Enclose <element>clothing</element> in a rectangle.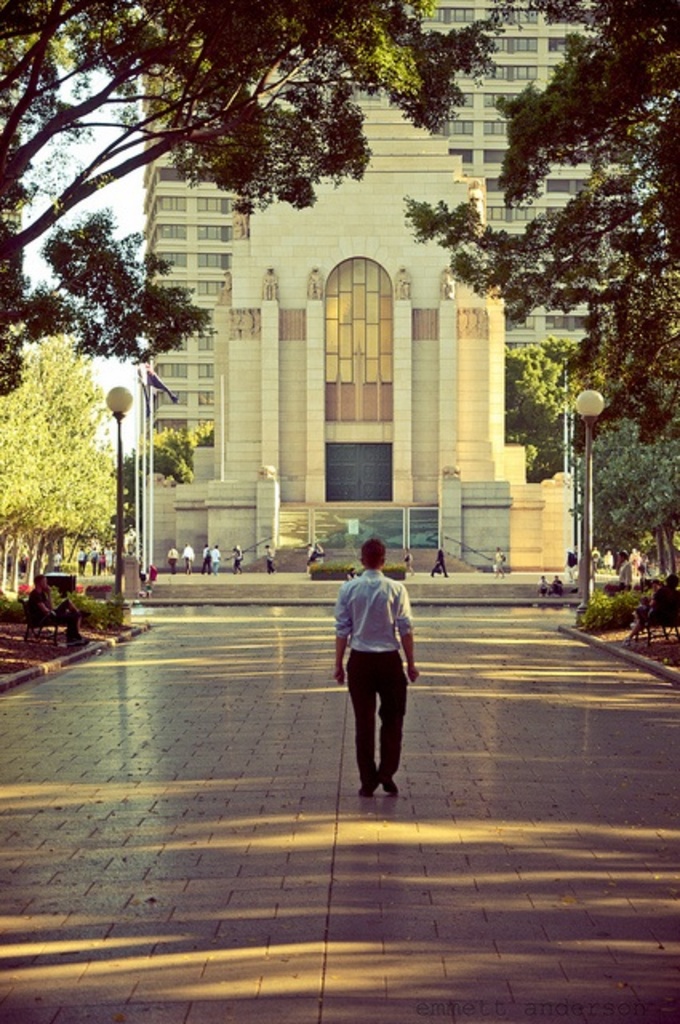
l=430, t=547, r=445, b=573.
